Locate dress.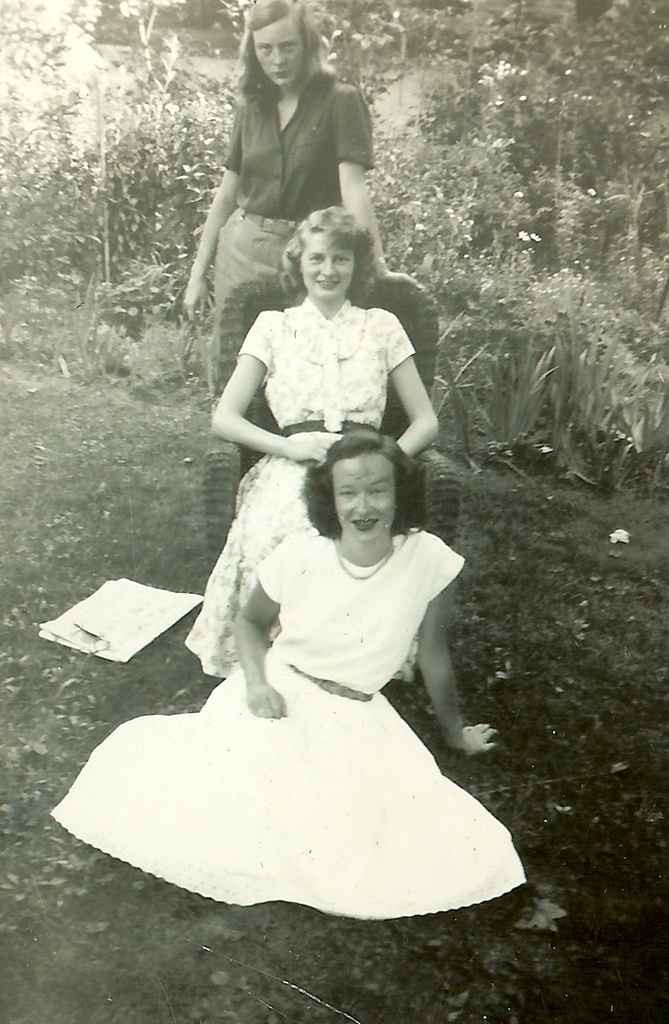
Bounding box: 176:296:414:674.
